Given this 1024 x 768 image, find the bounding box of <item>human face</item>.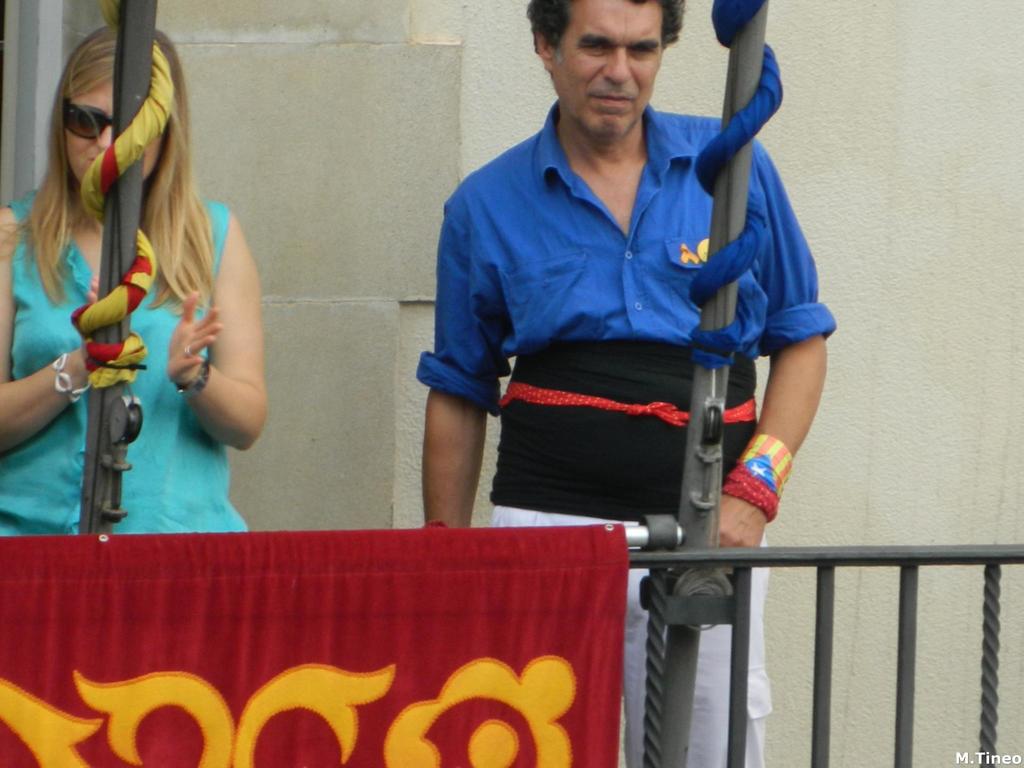
<box>67,84,166,187</box>.
